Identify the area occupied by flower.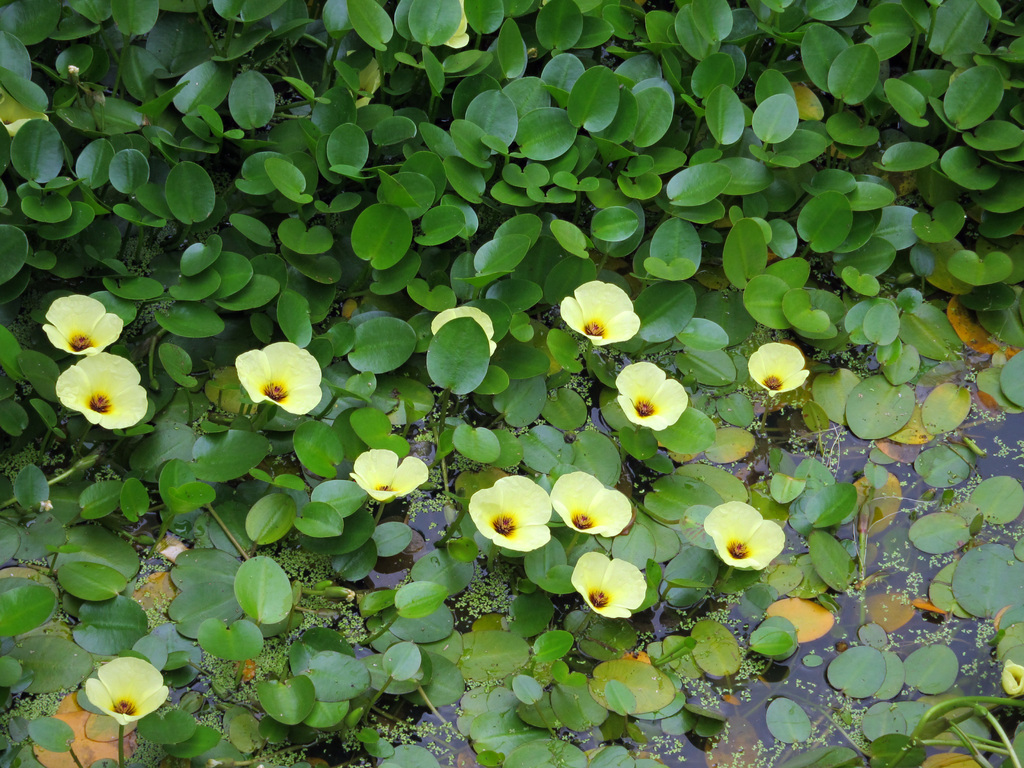
Area: <box>464,474,566,559</box>.
